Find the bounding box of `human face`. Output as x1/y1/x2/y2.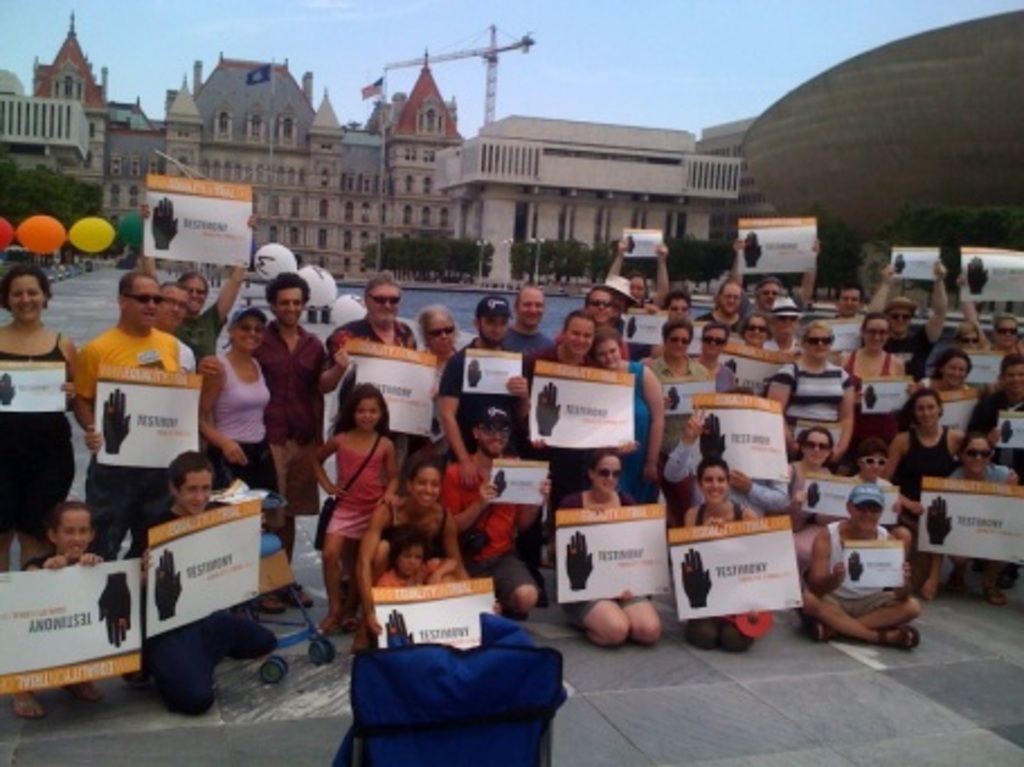
853/499/882/533.
